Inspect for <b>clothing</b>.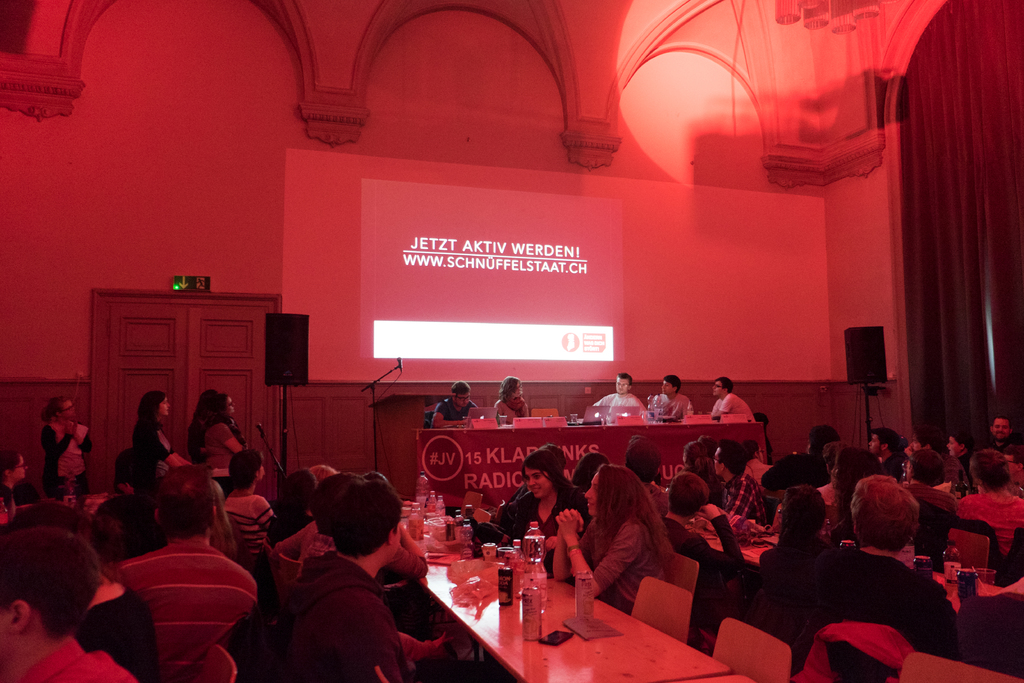
Inspection: Rect(40, 418, 92, 511).
